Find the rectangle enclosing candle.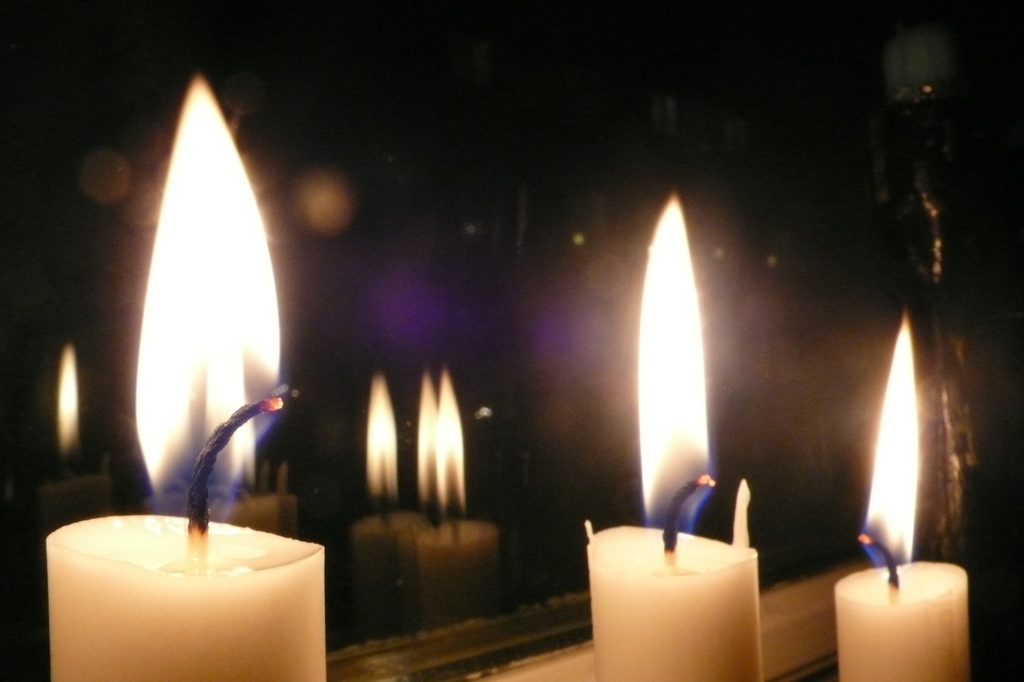
835:307:970:681.
